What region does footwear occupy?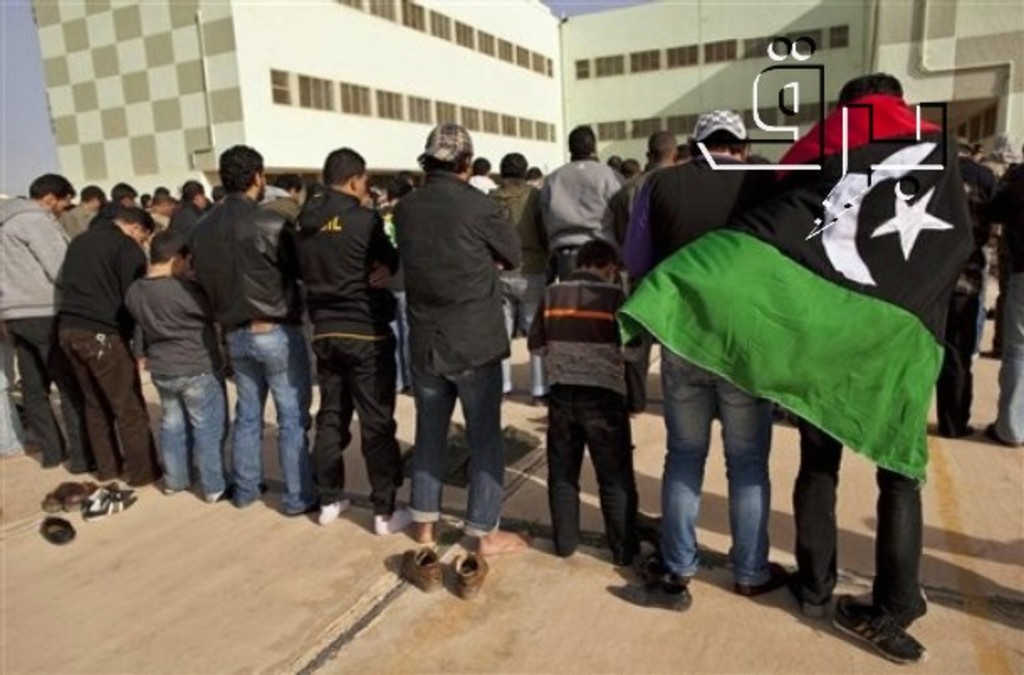
{"x1": 450, "y1": 544, "x2": 488, "y2": 598}.
